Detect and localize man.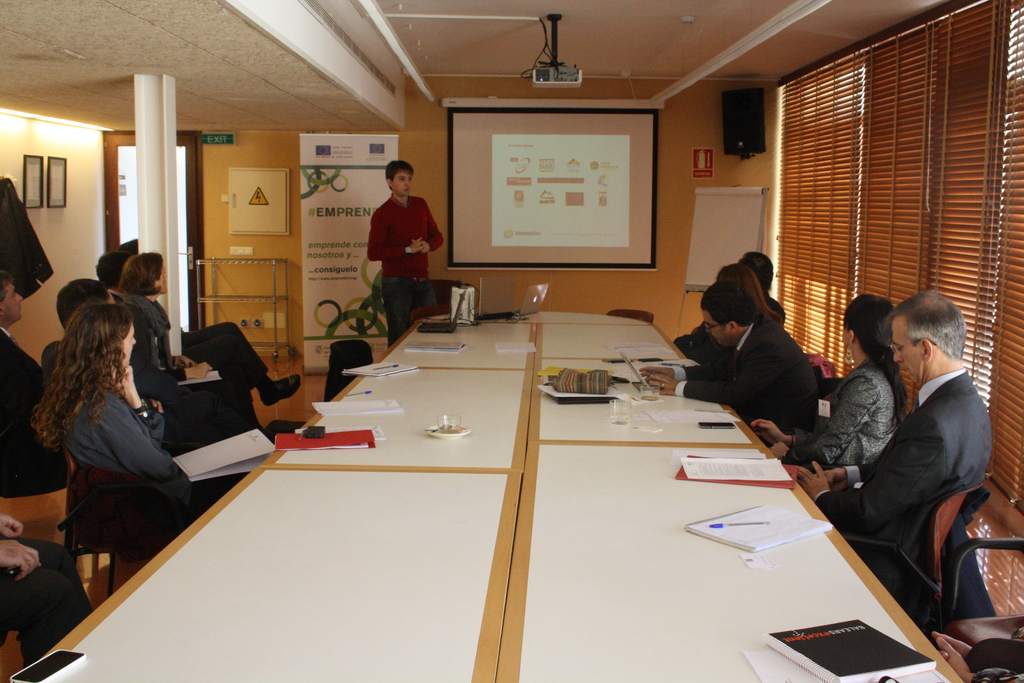
Localized at BBox(0, 267, 69, 495).
